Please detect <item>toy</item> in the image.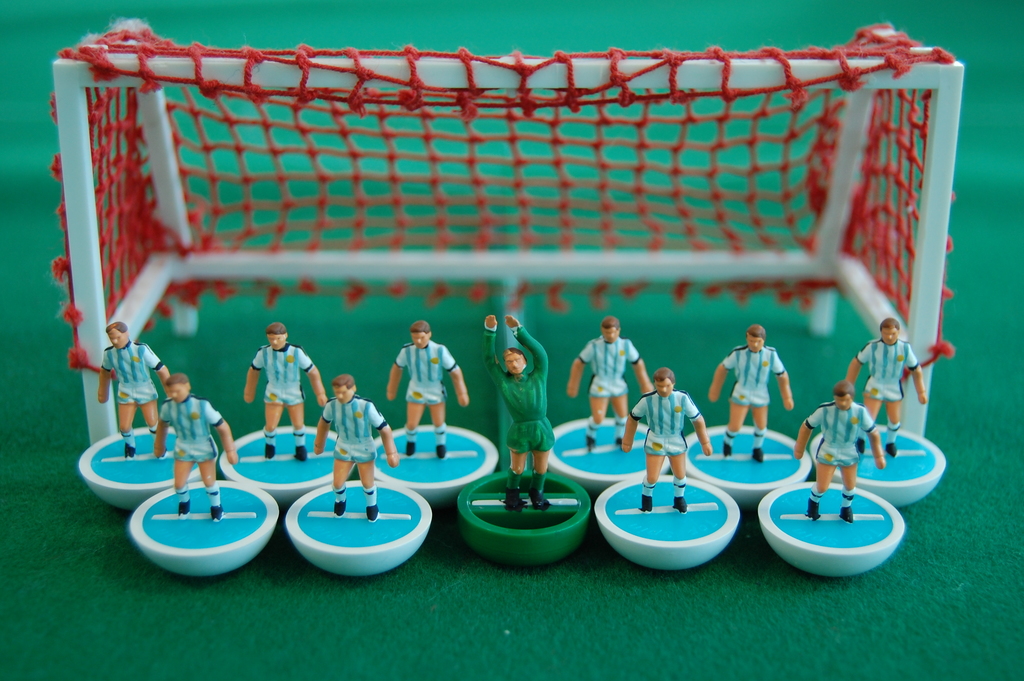
[710,325,796,461].
